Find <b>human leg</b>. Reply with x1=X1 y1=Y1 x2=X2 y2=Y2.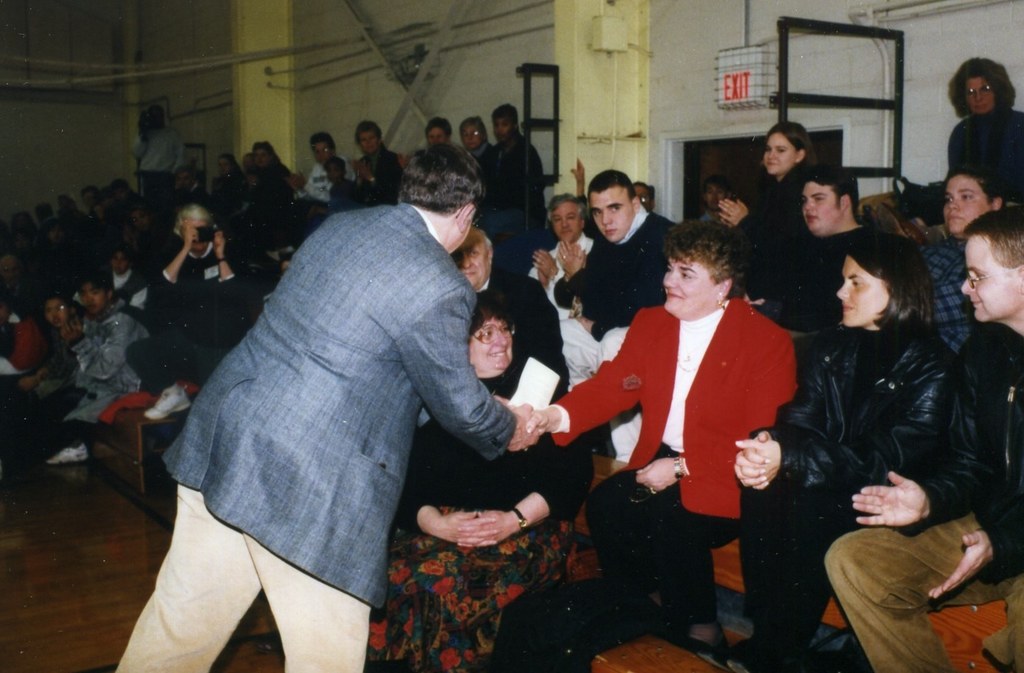
x1=239 y1=532 x2=365 y2=672.
